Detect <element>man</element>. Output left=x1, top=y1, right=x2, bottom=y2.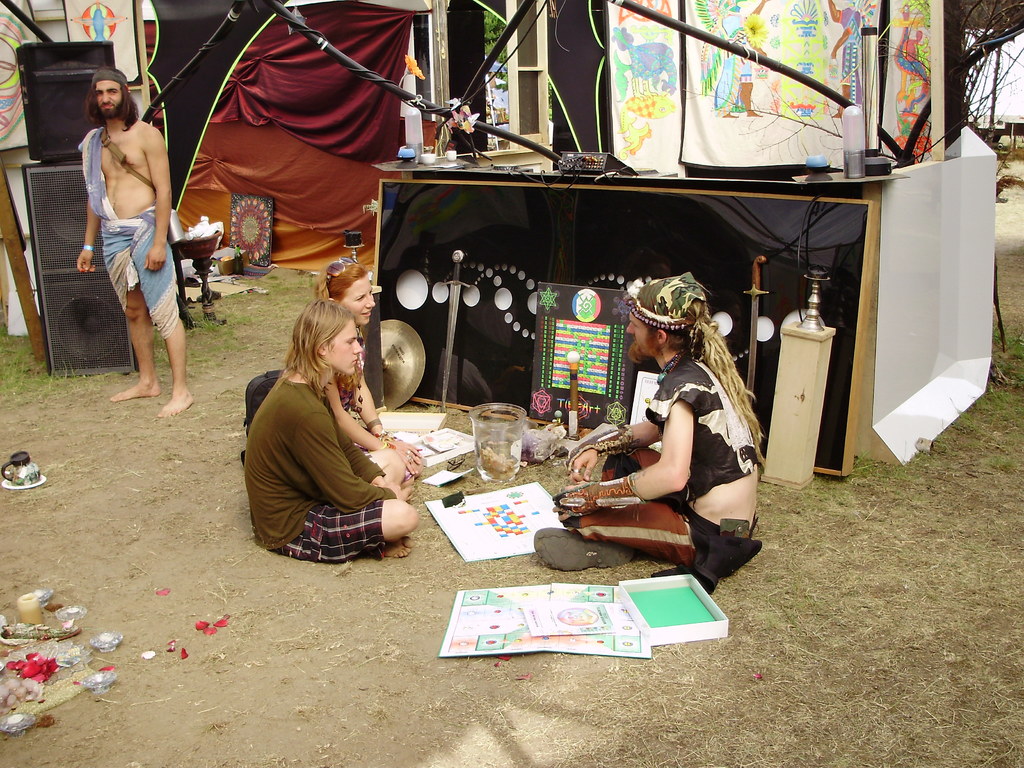
left=716, top=1, right=772, bottom=118.
